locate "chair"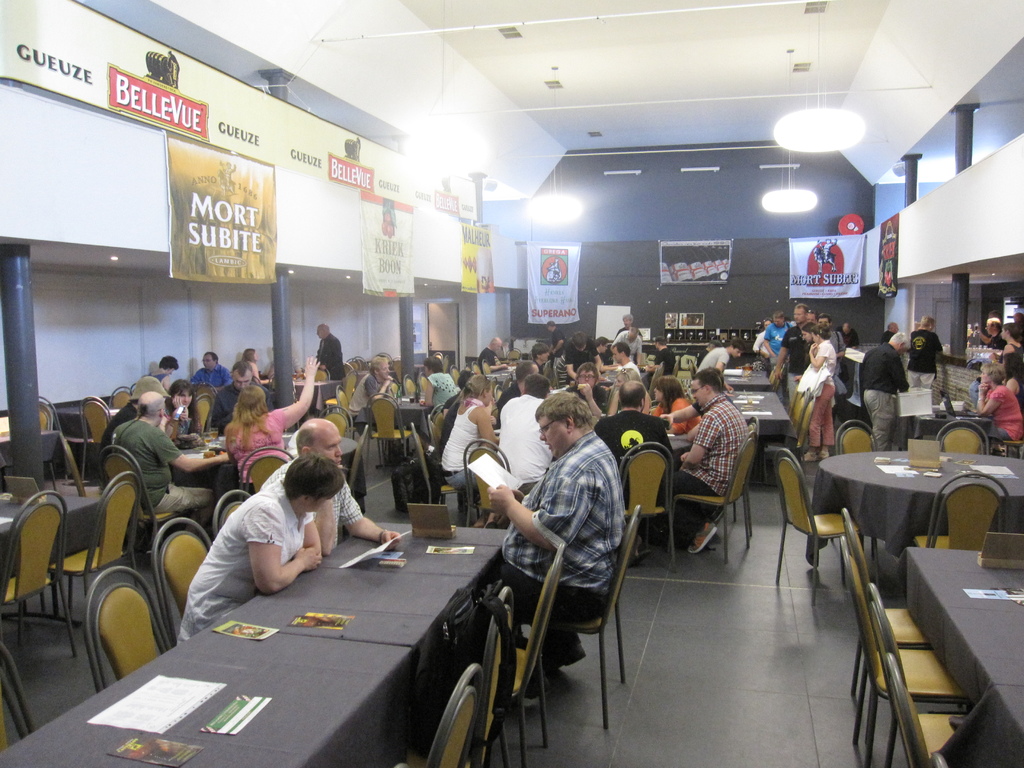
select_region(17, 471, 140, 643)
